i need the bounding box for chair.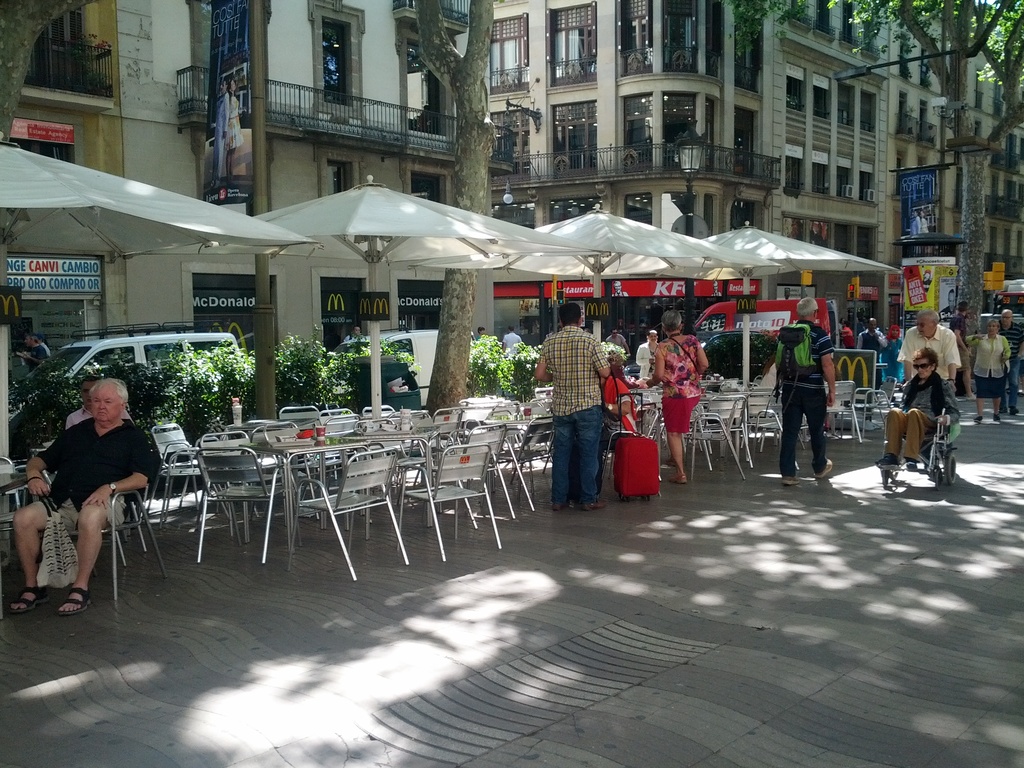
Here it is: select_region(878, 404, 959, 488).
